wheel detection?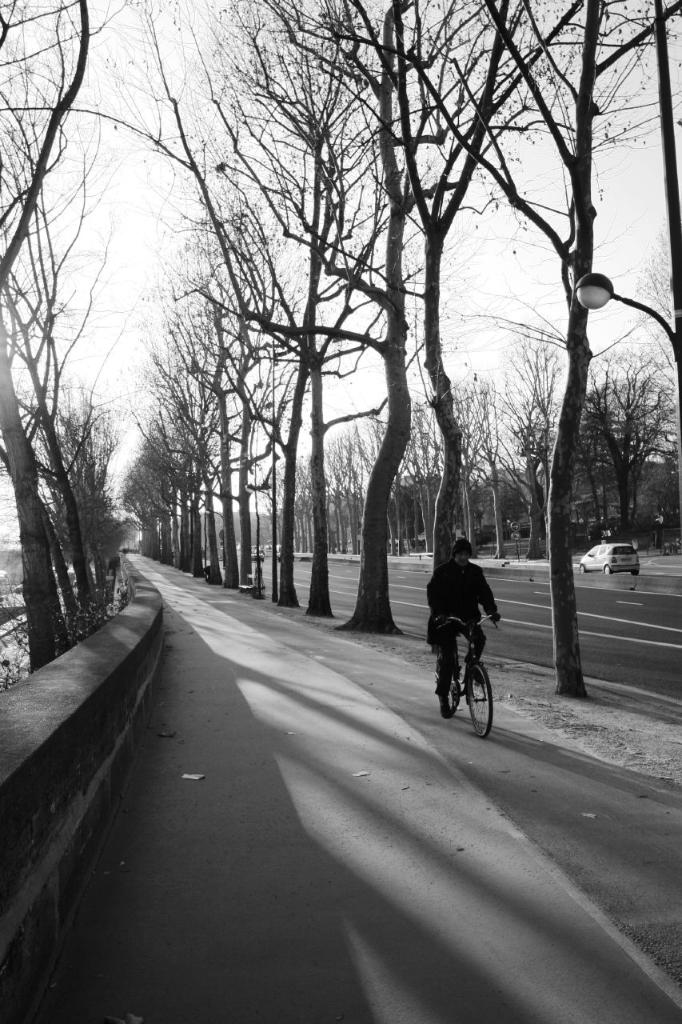
x1=632, y1=571, x2=640, y2=574
